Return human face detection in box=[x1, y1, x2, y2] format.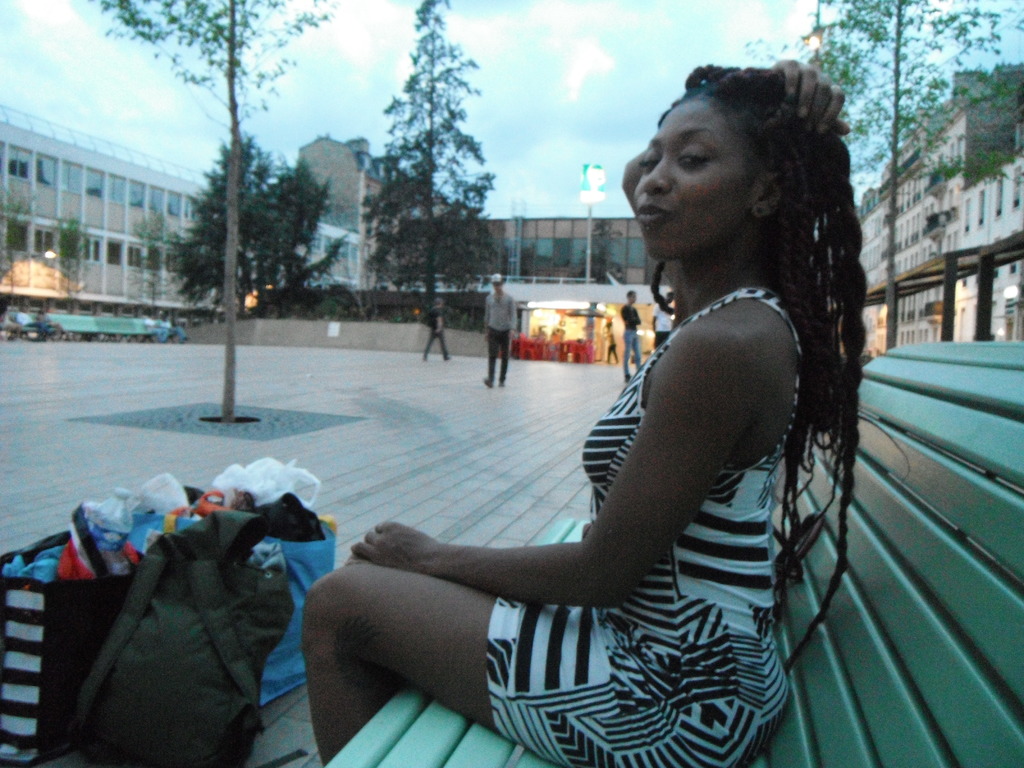
box=[632, 97, 756, 260].
